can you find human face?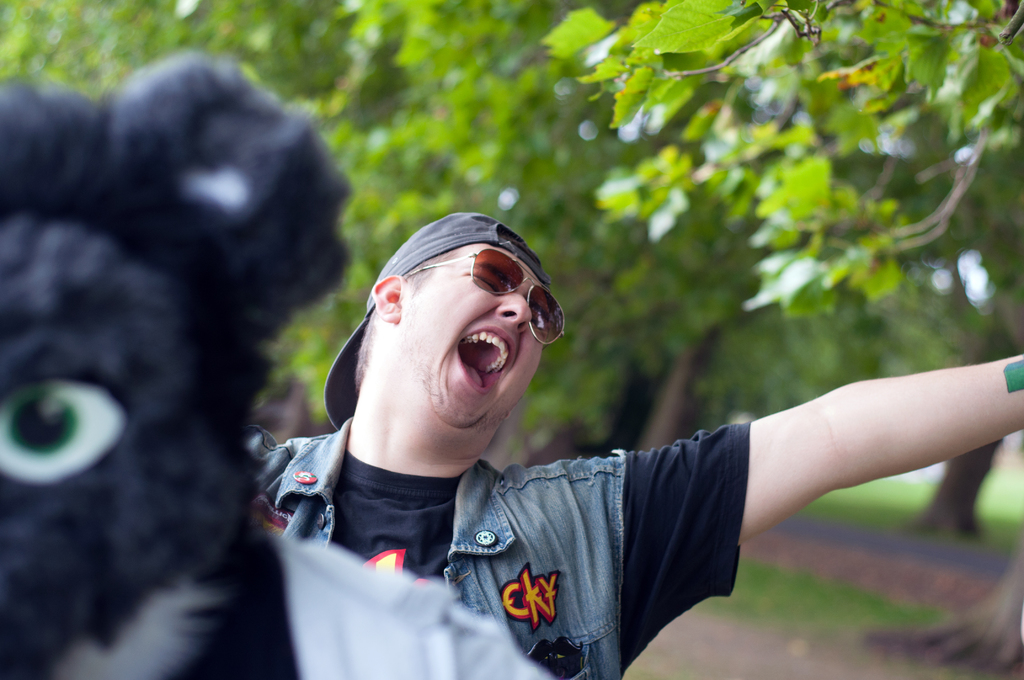
Yes, bounding box: <box>396,239,566,425</box>.
